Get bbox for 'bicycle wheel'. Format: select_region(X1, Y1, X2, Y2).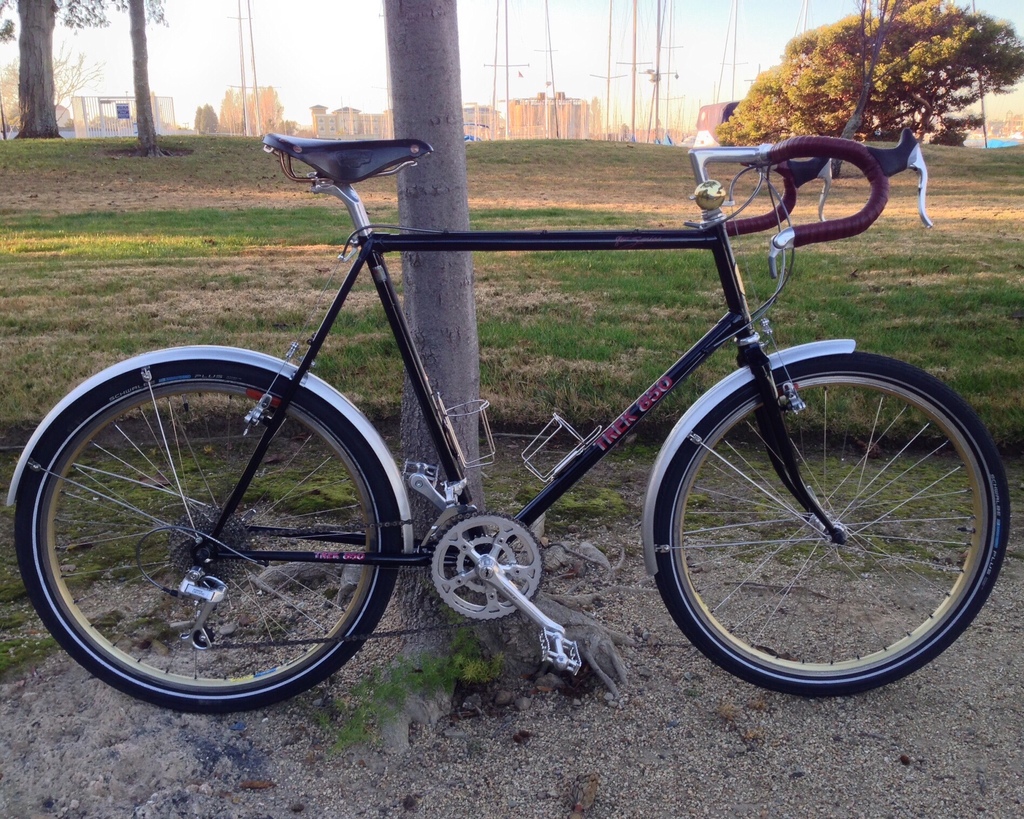
select_region(19, 357, 407, 722).
